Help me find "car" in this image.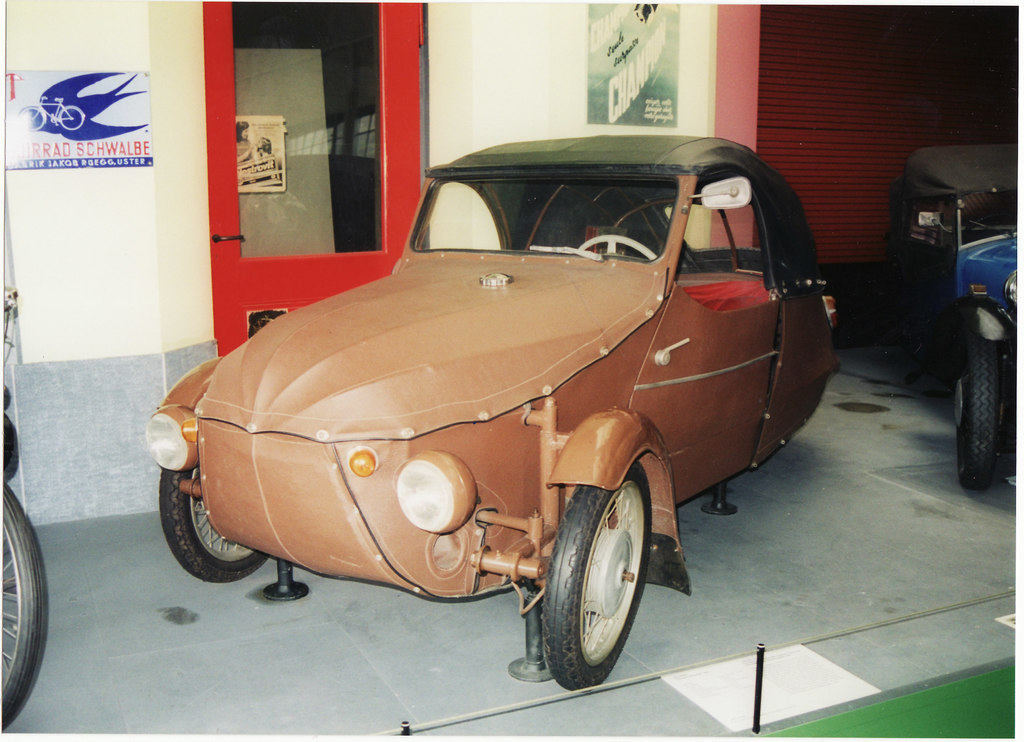
Found it: 152, 110, 843, 689.
